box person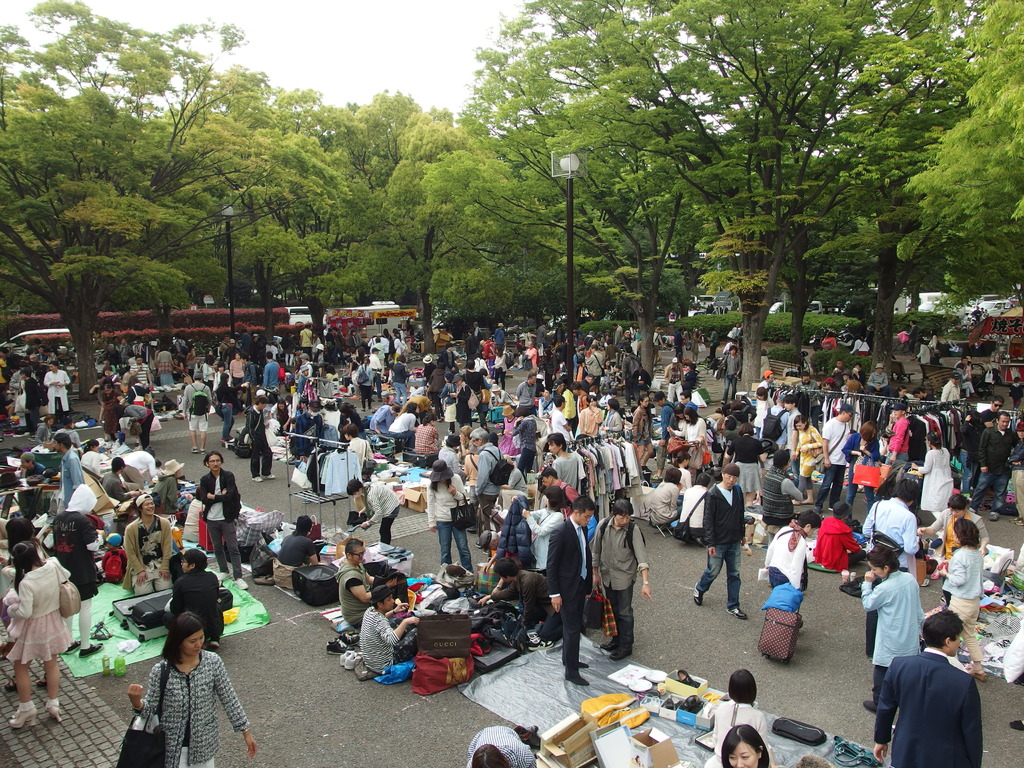
left=589, top=500, right=652, bottom=662
